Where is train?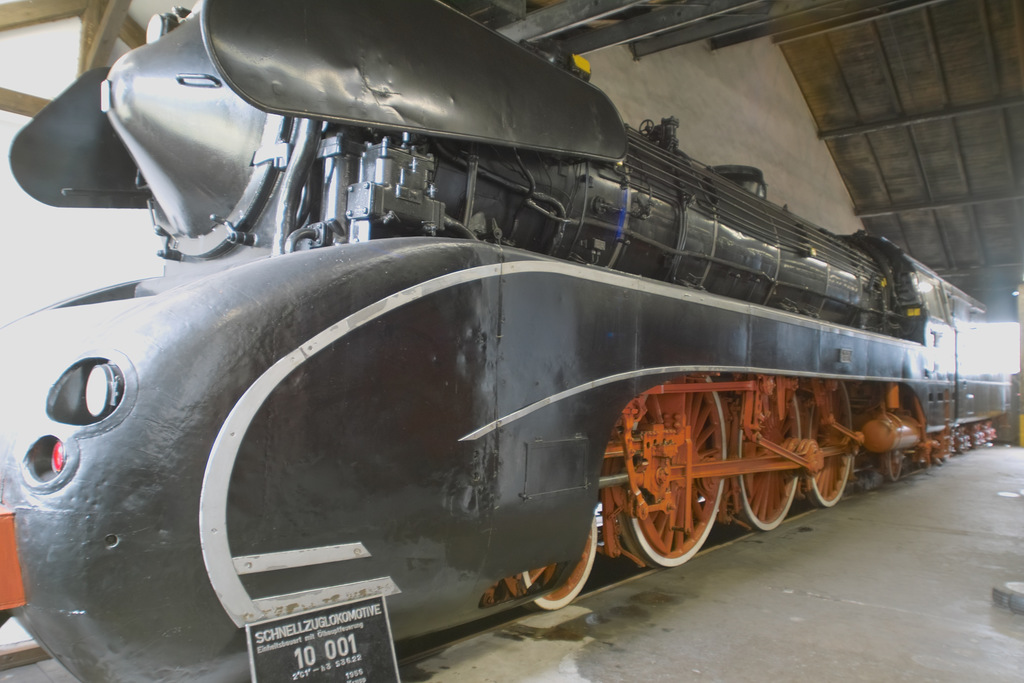
x1=0 y1=0 x2=1009 y2=682.
